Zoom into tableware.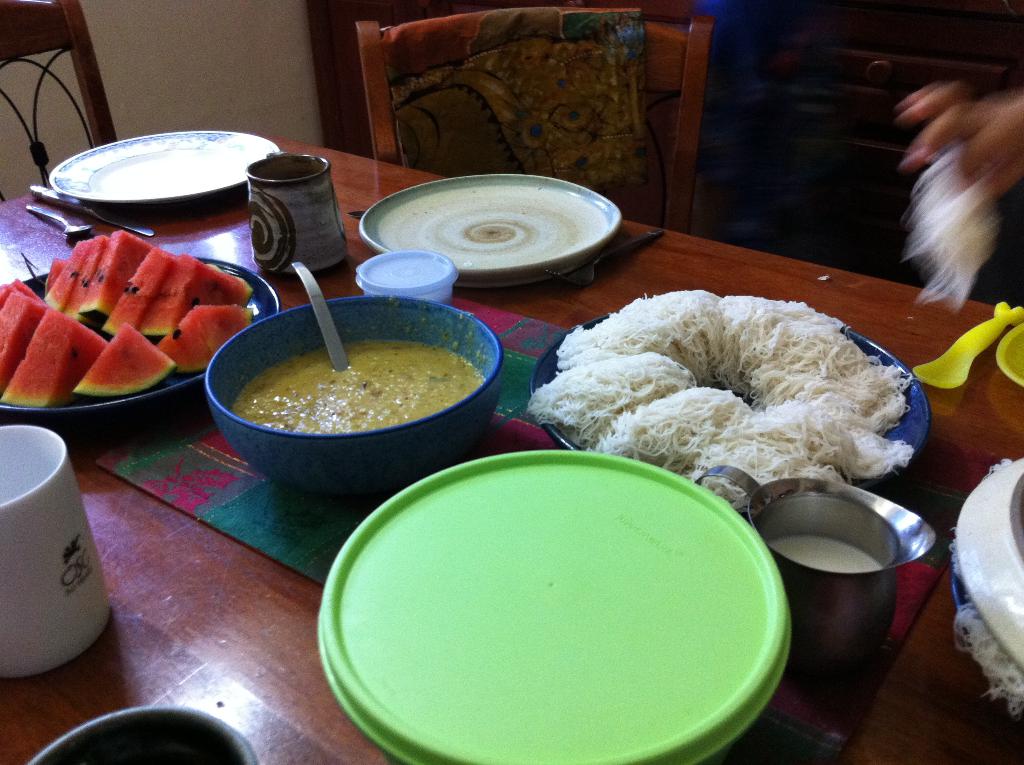
Zoom target: {"x1": 358, "y1": 246, "x2": 458, "y2": 305}.
